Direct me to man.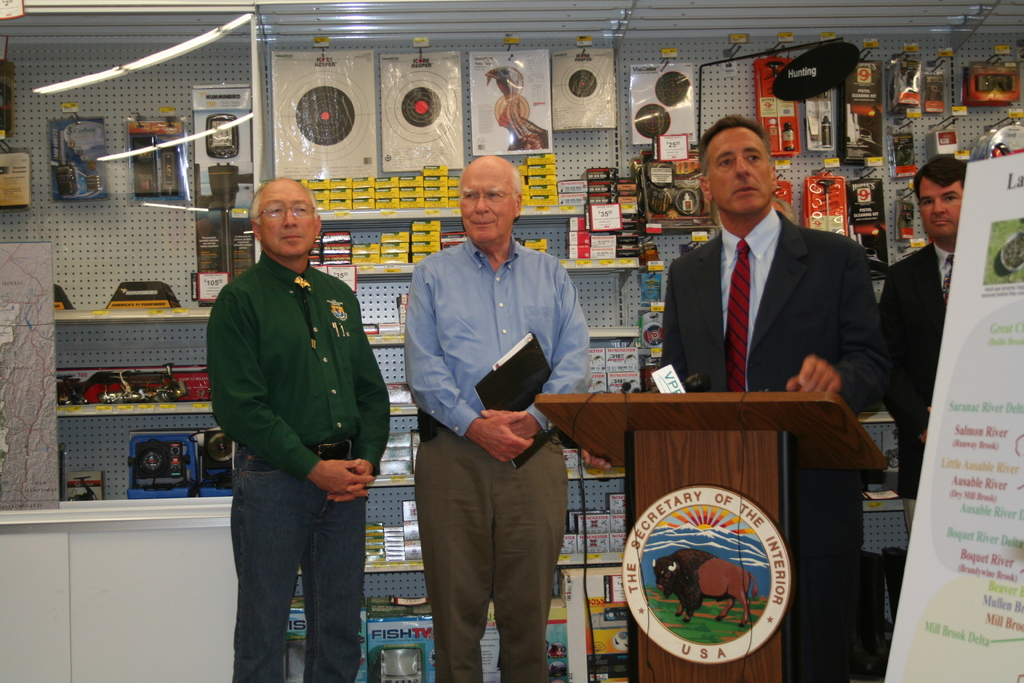
Direction: [x1=401, y1=152, x2=595, y2=682].
